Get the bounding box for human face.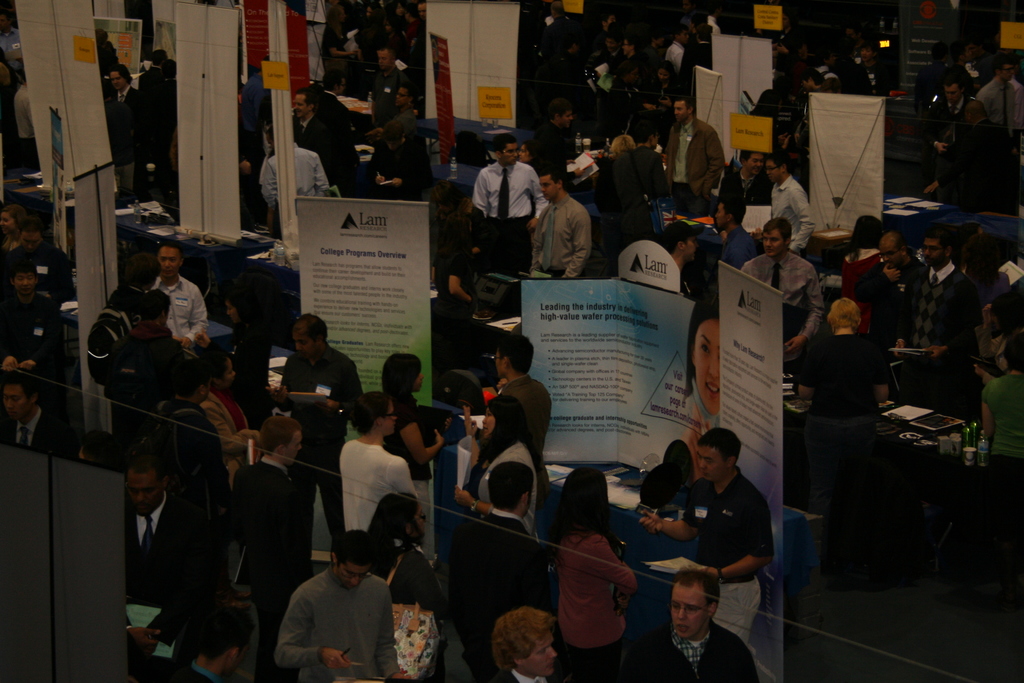
[12,273,34,295].
